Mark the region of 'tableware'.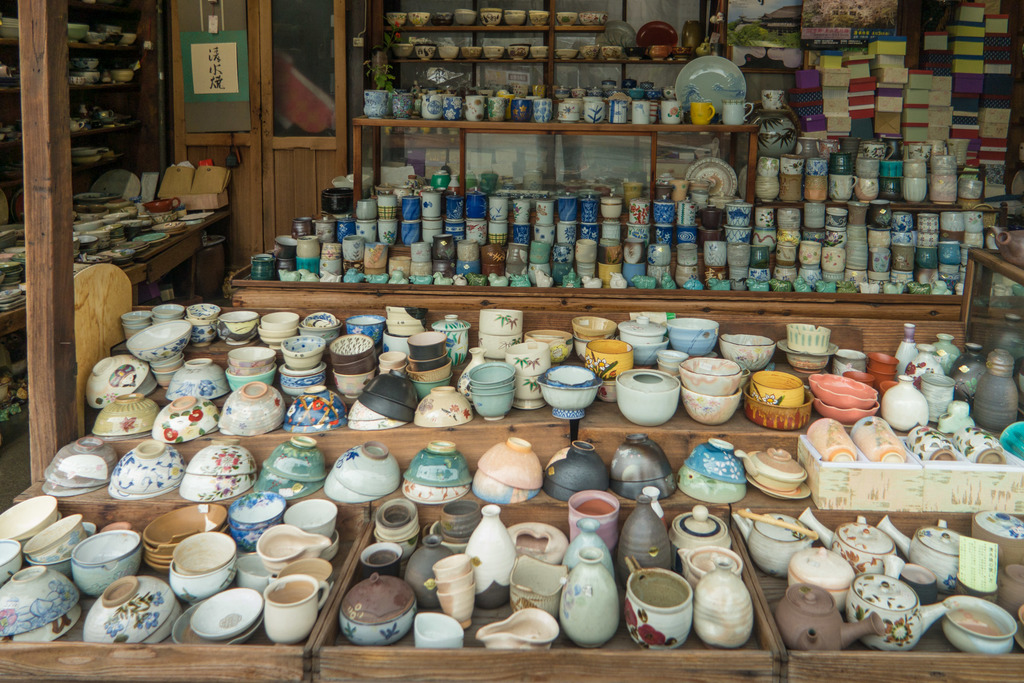
Region: 884:136:901:162.
